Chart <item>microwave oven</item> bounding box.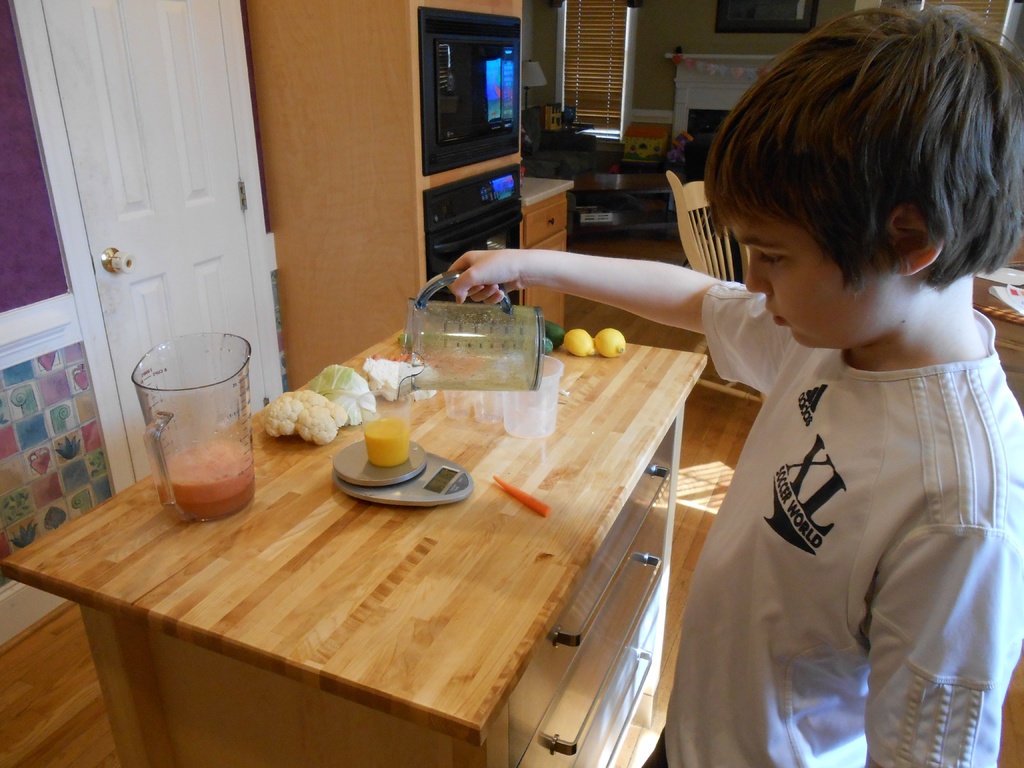
Charted: 413,8,521,166.
